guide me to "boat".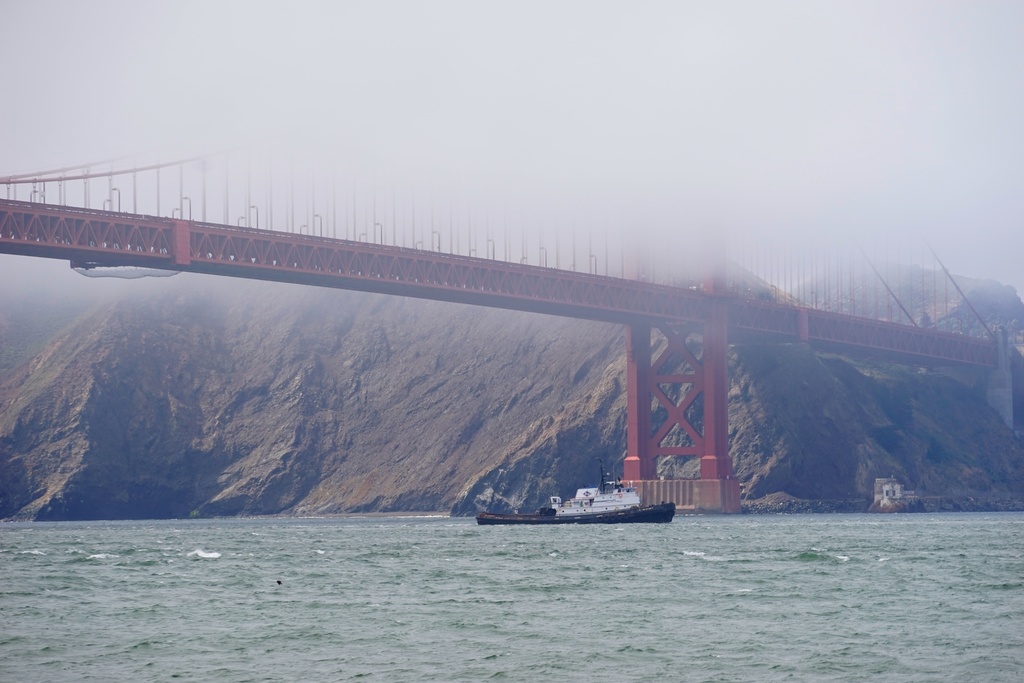
Guidance: bbox=(476, 467, 679, 536).
